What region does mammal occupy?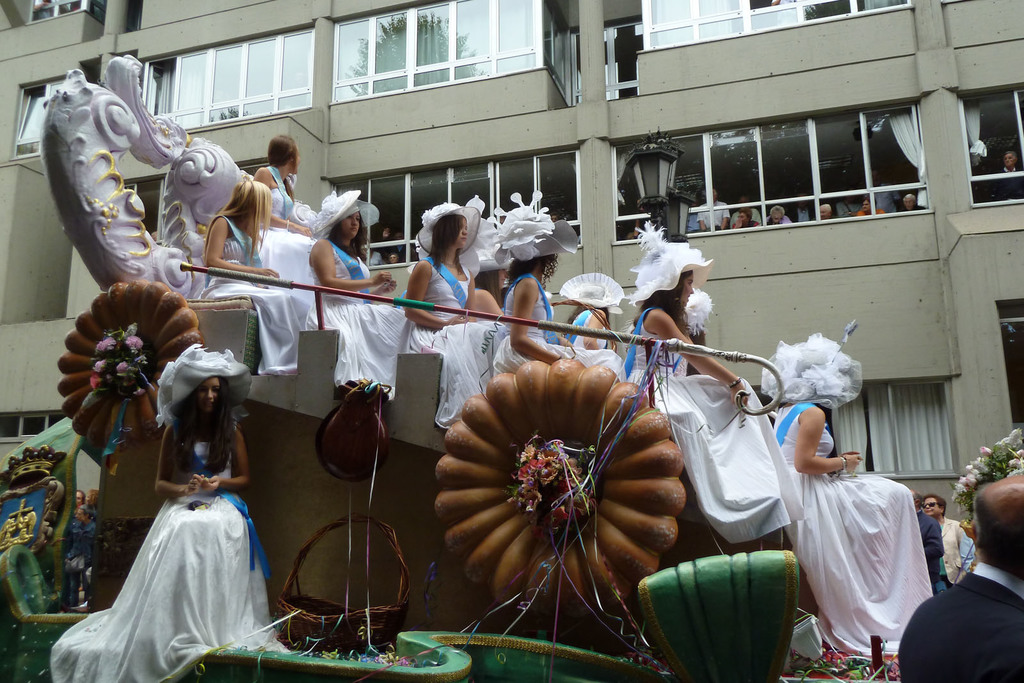
crop(909, 491, 945, 593).
